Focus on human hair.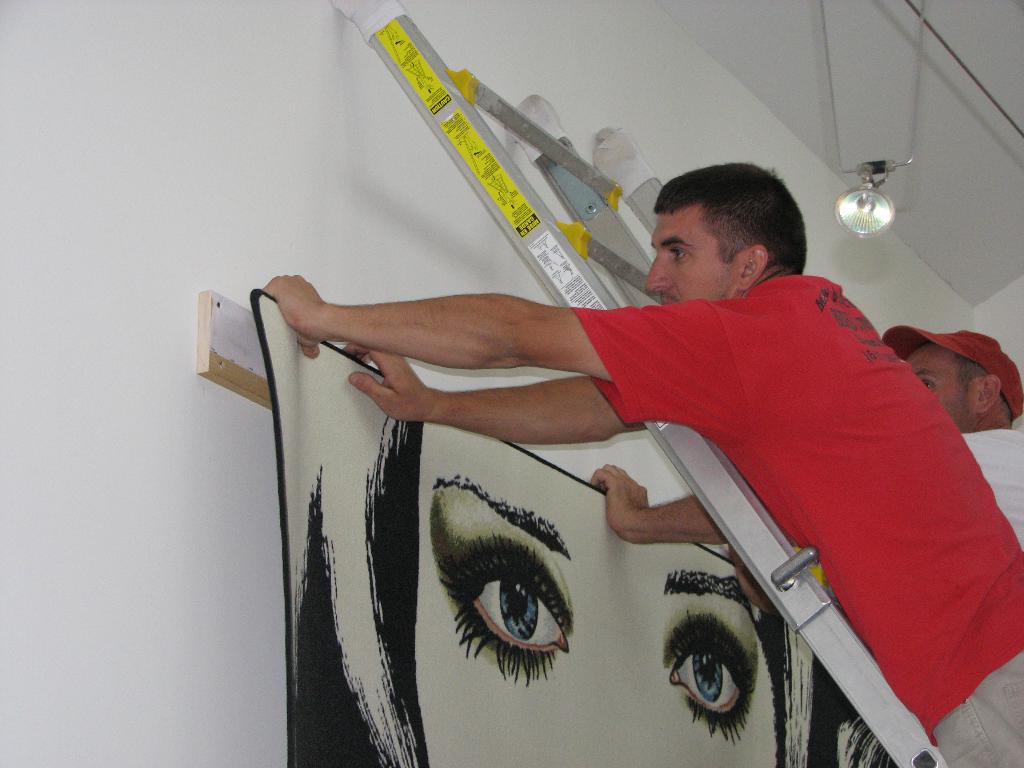
Focused at crop(648, 163, 813, 294).
